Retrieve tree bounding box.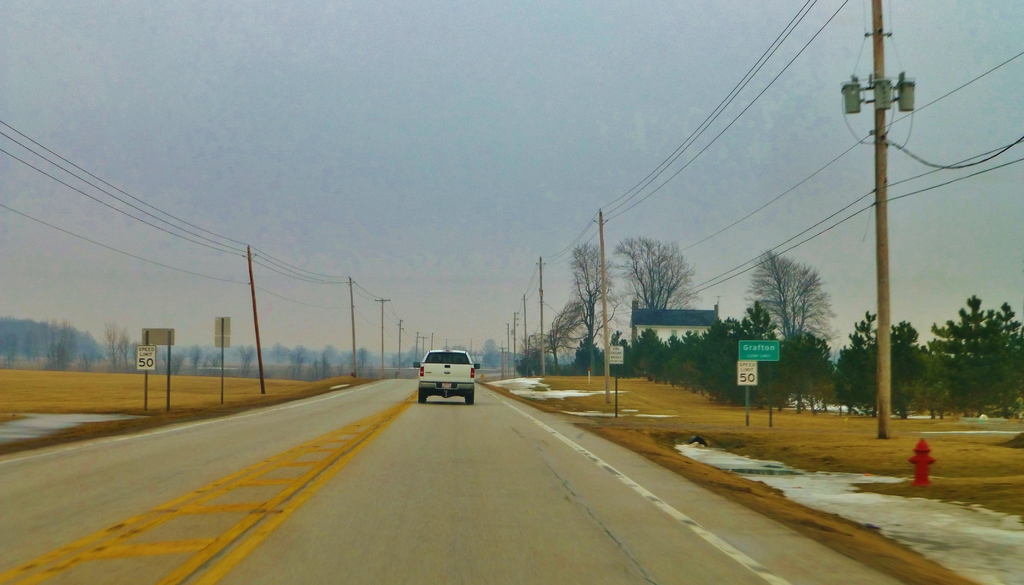
Bounding box: <bbox>397, 351, 414, 360</bbox>.
